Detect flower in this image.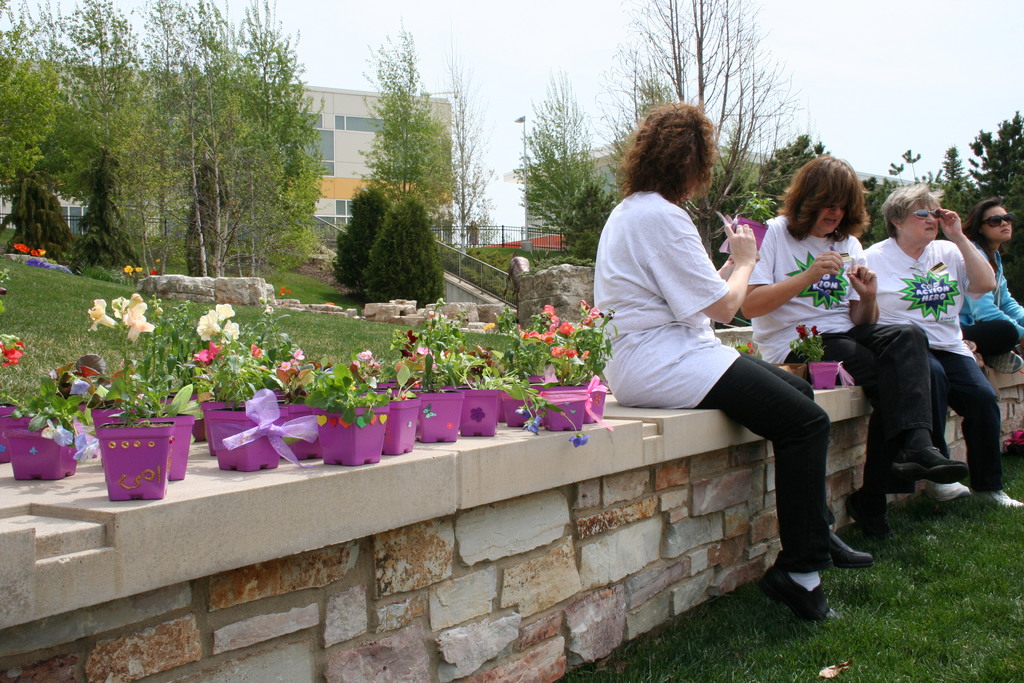
Detection: [90, 293, 115, 336].
